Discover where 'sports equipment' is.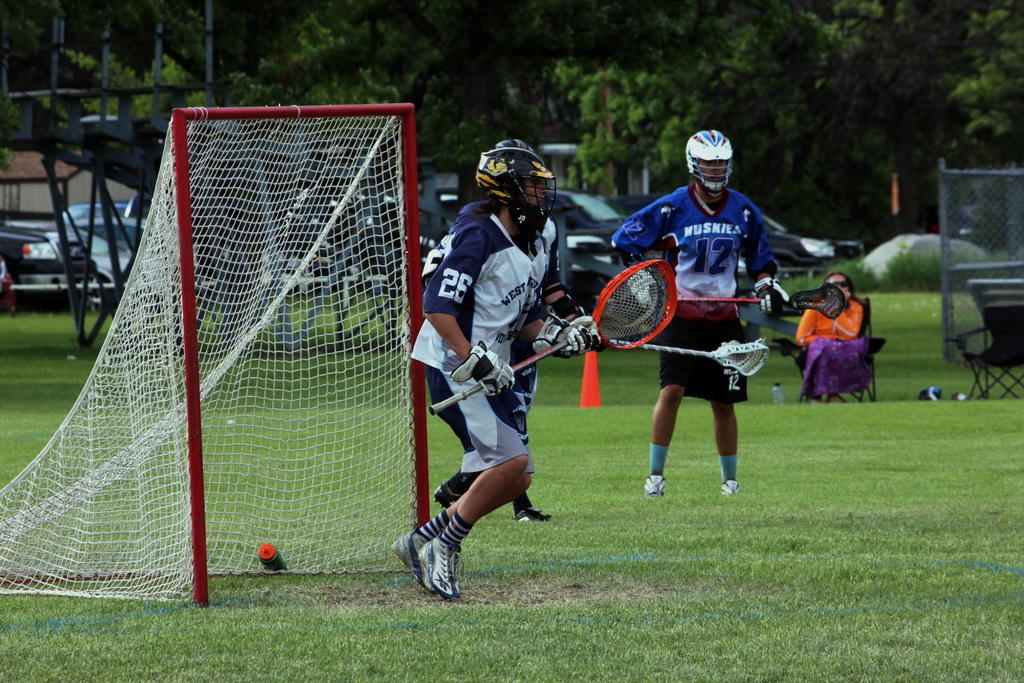
Discovered at detection(436, 258, 684, 413).
